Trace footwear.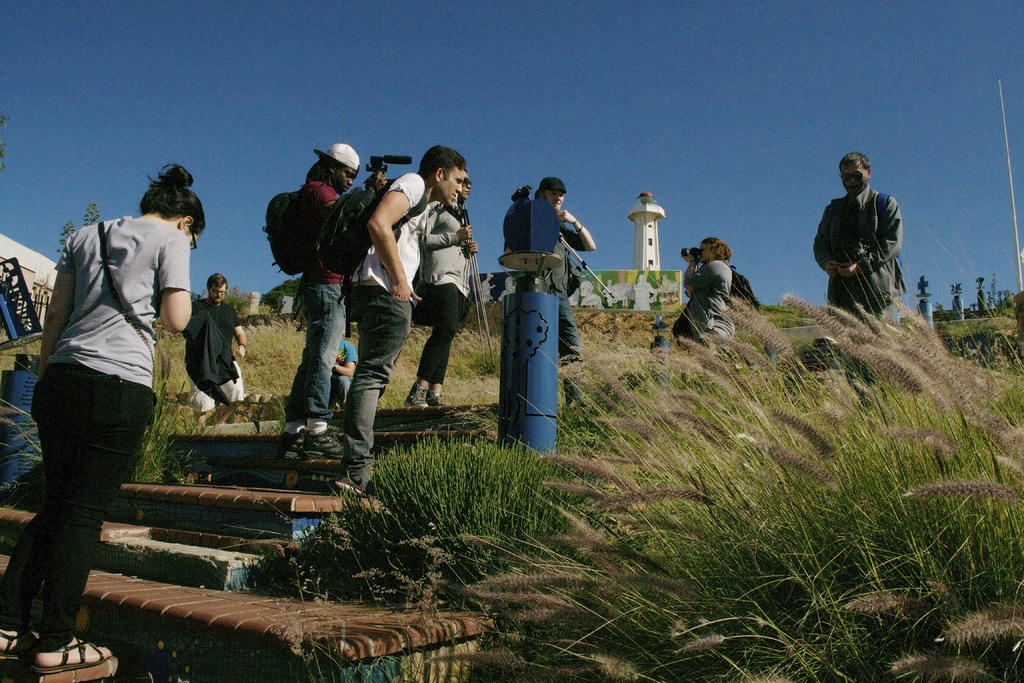
Traced to [x1=31, y1=636, x2=120, y2=673].
